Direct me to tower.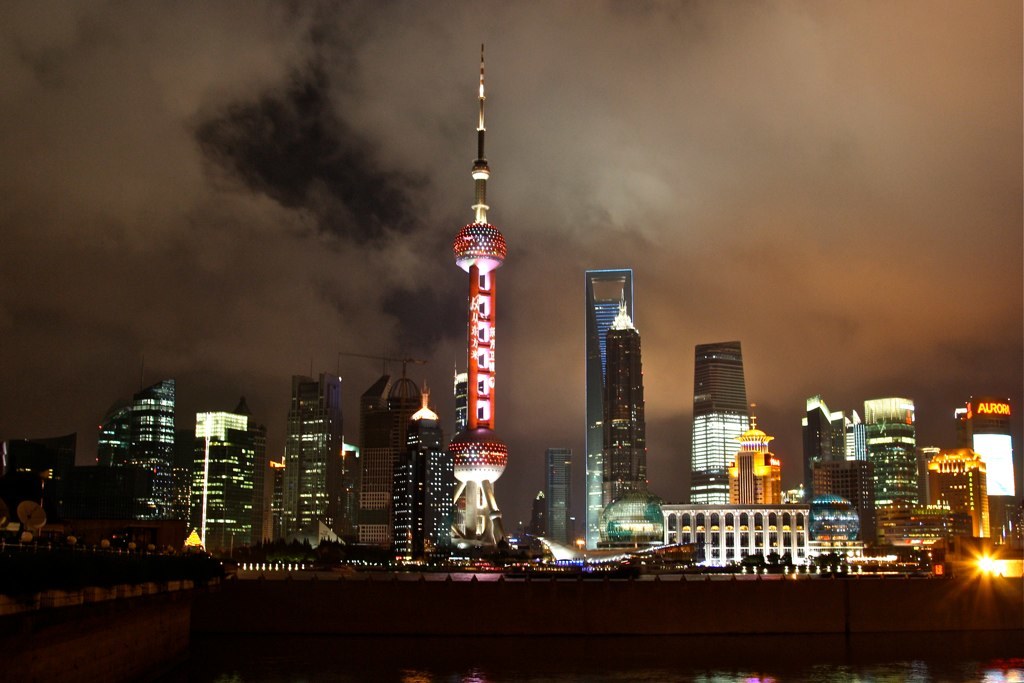
Direction: region(447, 37, 512, 558).
